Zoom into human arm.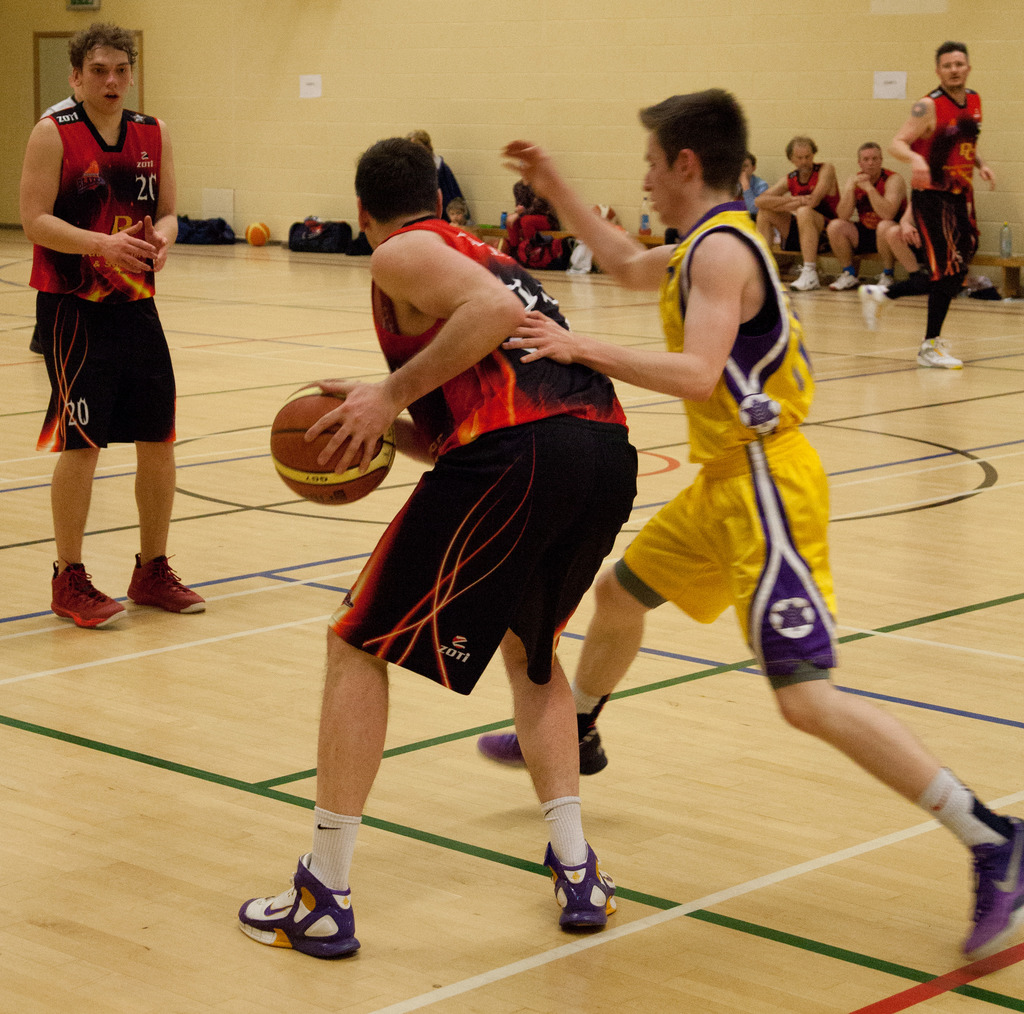
Zoom target: bbox=(501, 229, 757, 400).
